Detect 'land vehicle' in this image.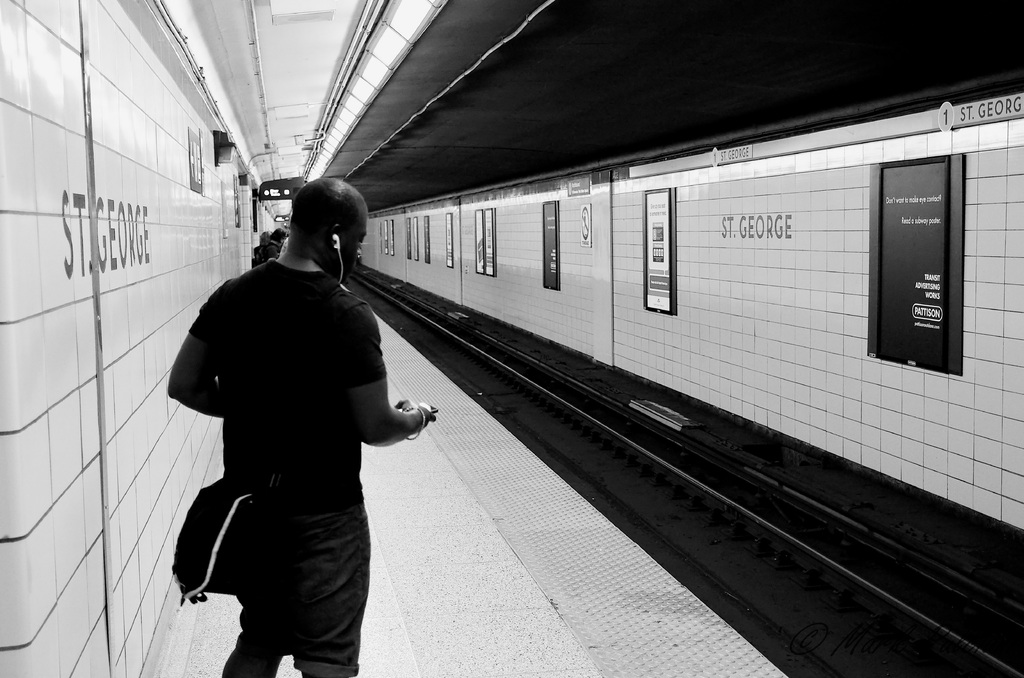
Detection: locate(360, 197, 1023, 531).
